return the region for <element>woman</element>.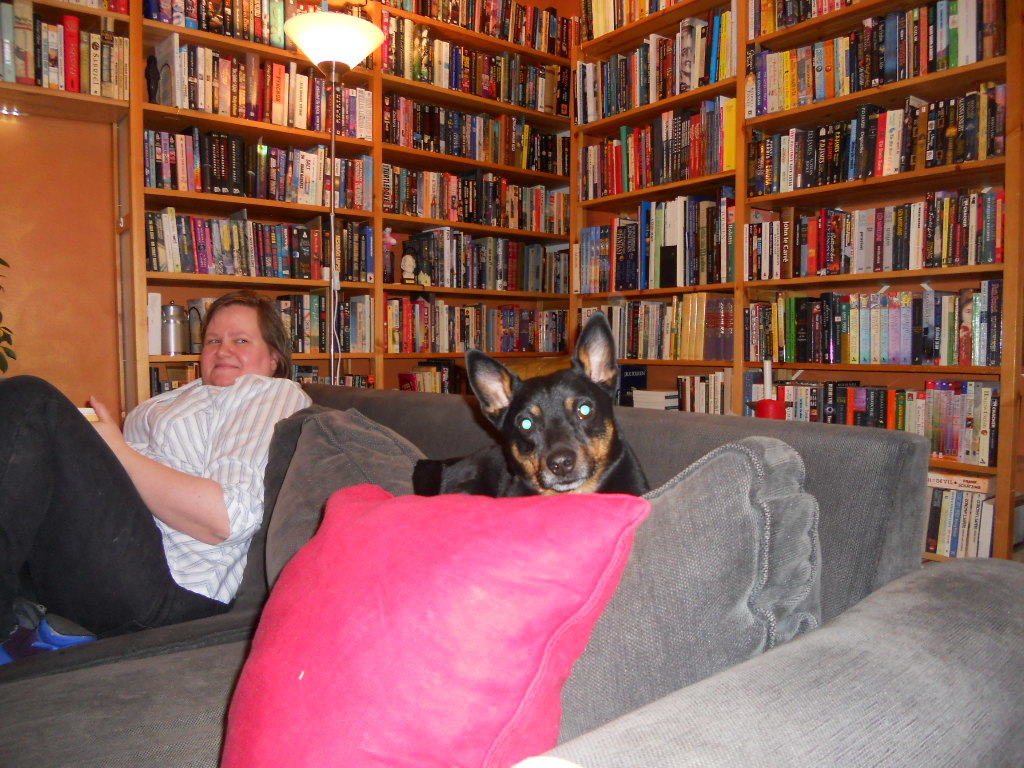
57 267 349 664.
